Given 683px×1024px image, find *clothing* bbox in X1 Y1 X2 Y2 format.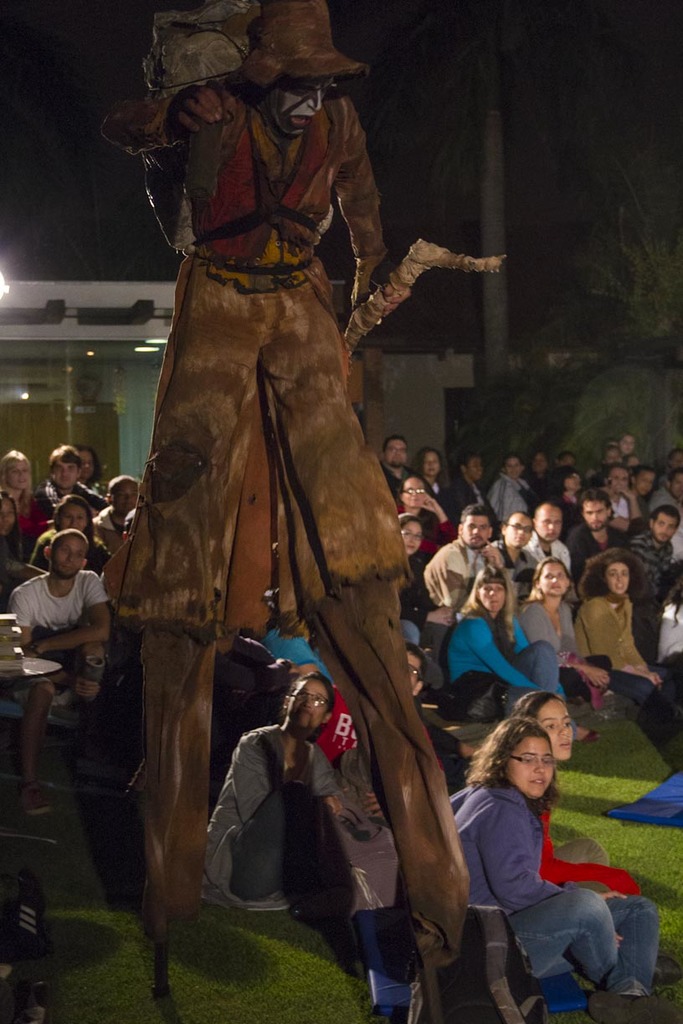
8 570 112 678.
